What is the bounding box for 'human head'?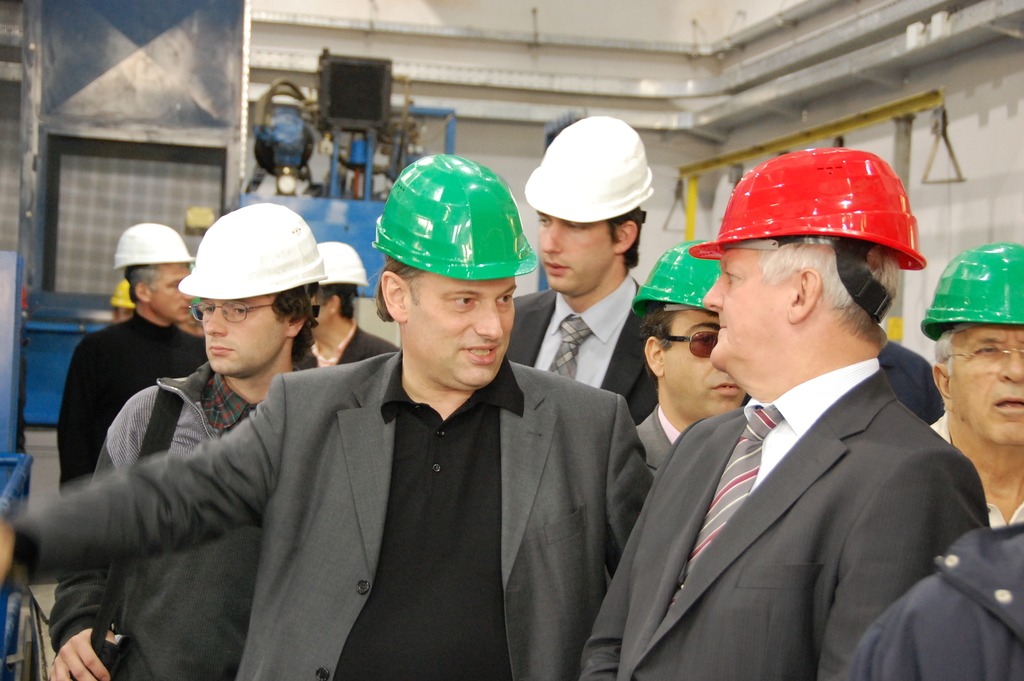
311 241 362 334.
